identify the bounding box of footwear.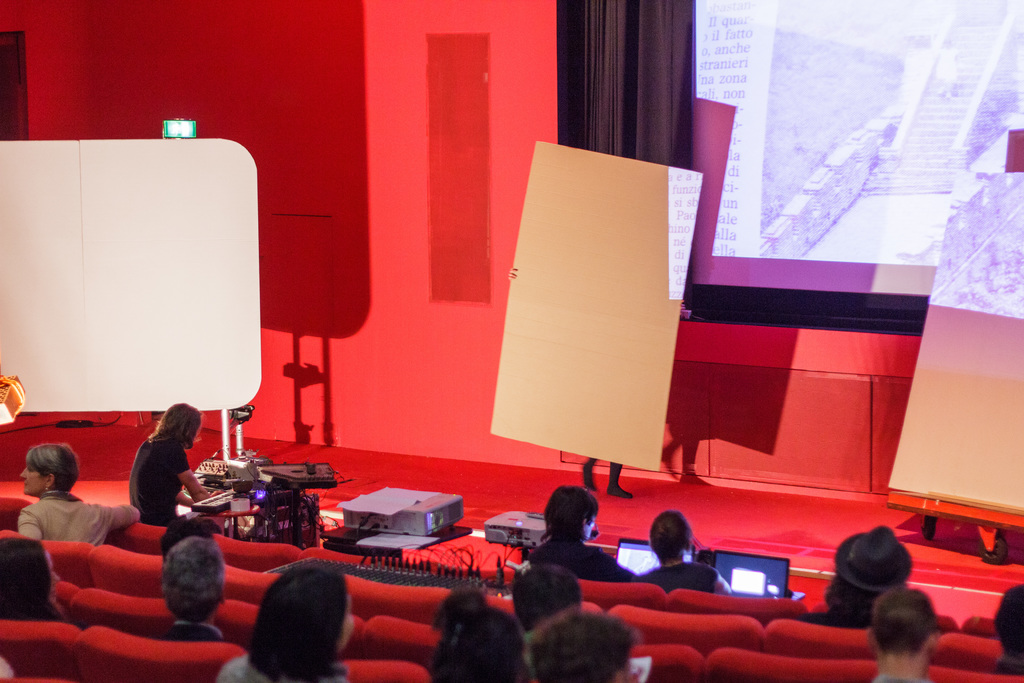
l=981, t=541, r=1009, b=563.
